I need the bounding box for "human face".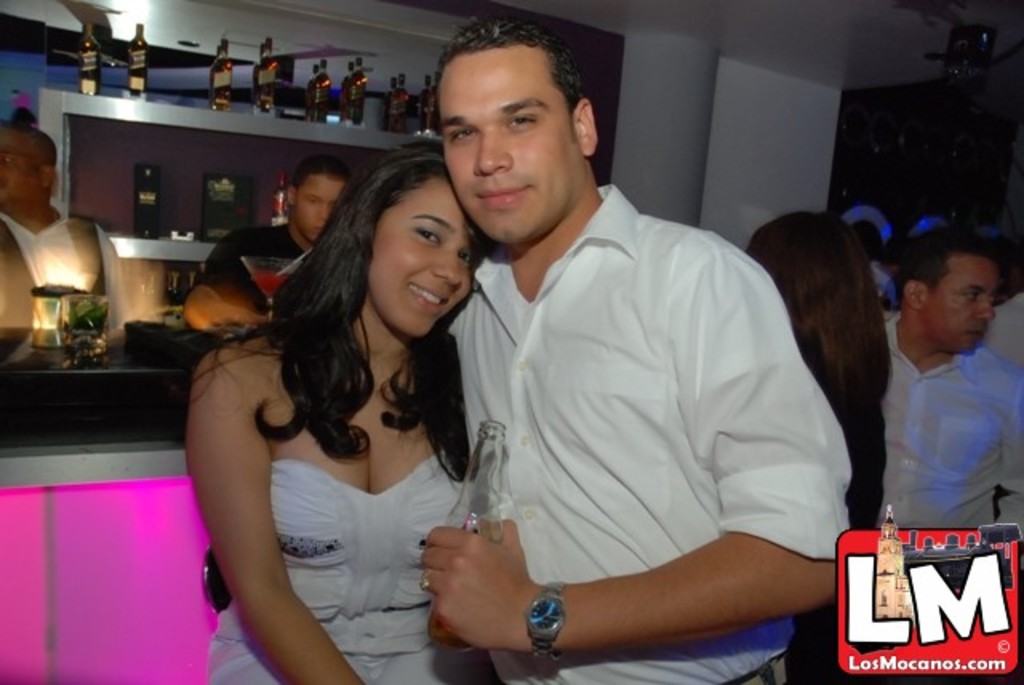
Here it is: left=368, top=178, right=475, bottom=339.
